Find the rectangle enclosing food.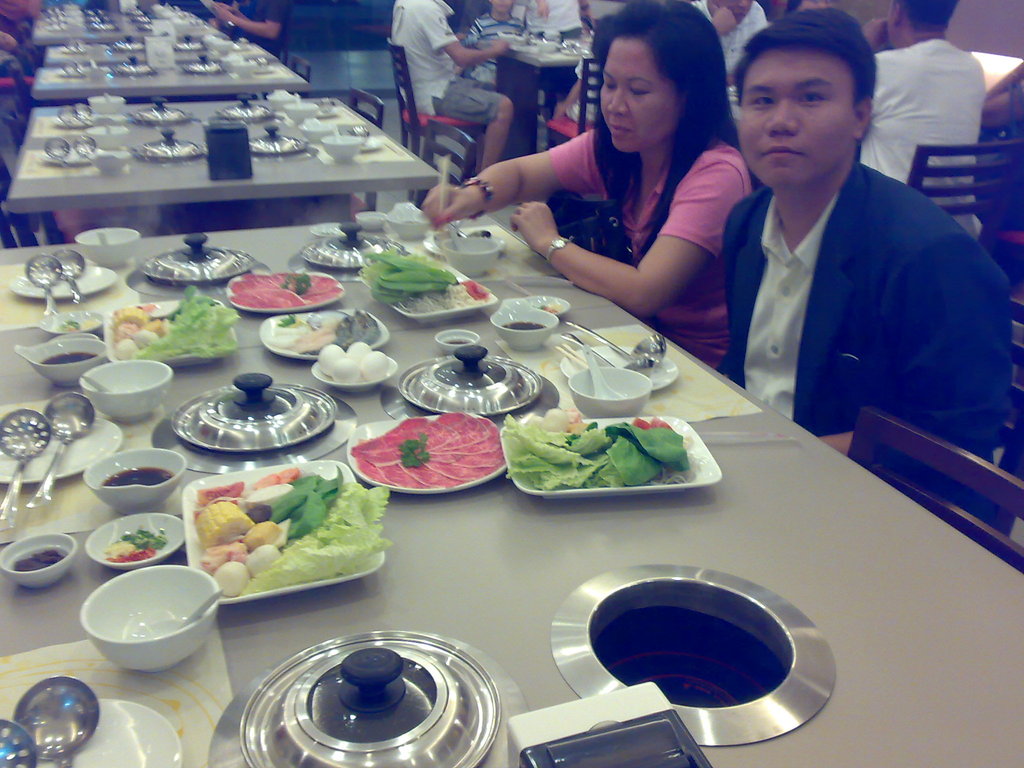
[316,342,344,378].
